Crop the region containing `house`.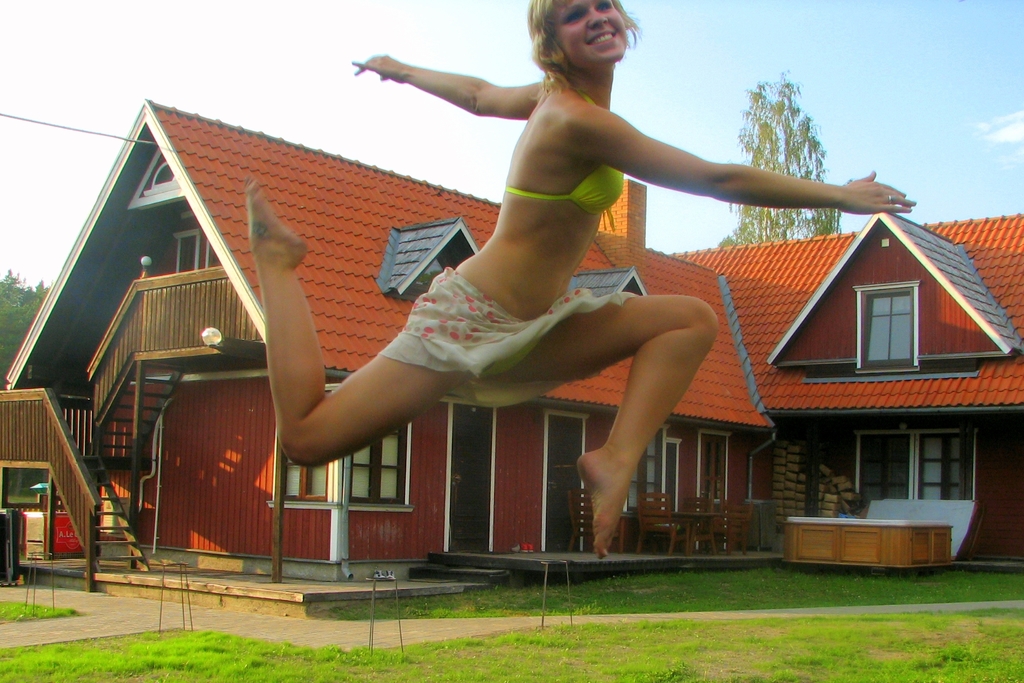
Crop region: BBox(0, 94, 1023, 584).
